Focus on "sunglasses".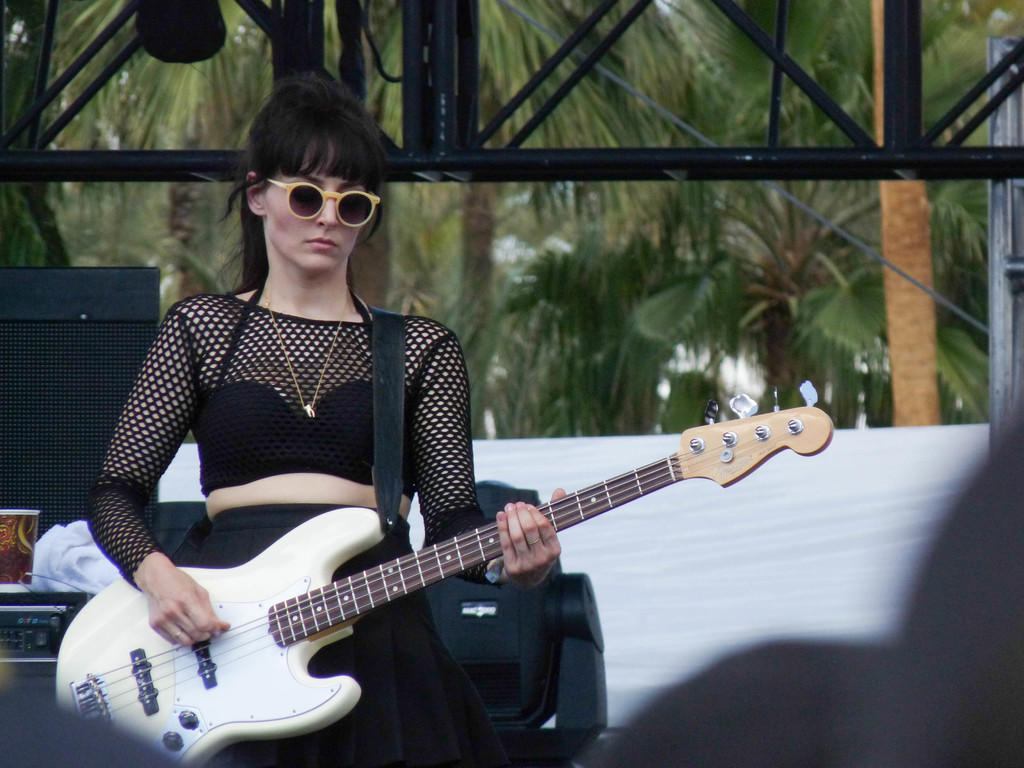
Focused at [264,177,378,230].
